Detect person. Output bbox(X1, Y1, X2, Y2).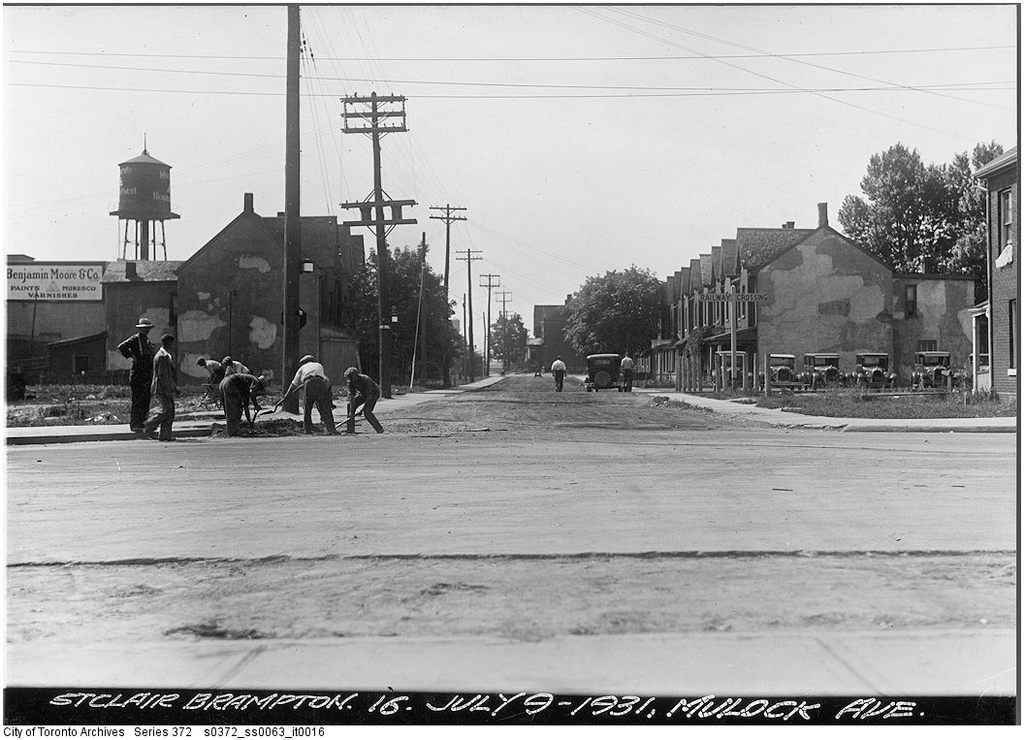
bbox(118, 316, 159, 434).
